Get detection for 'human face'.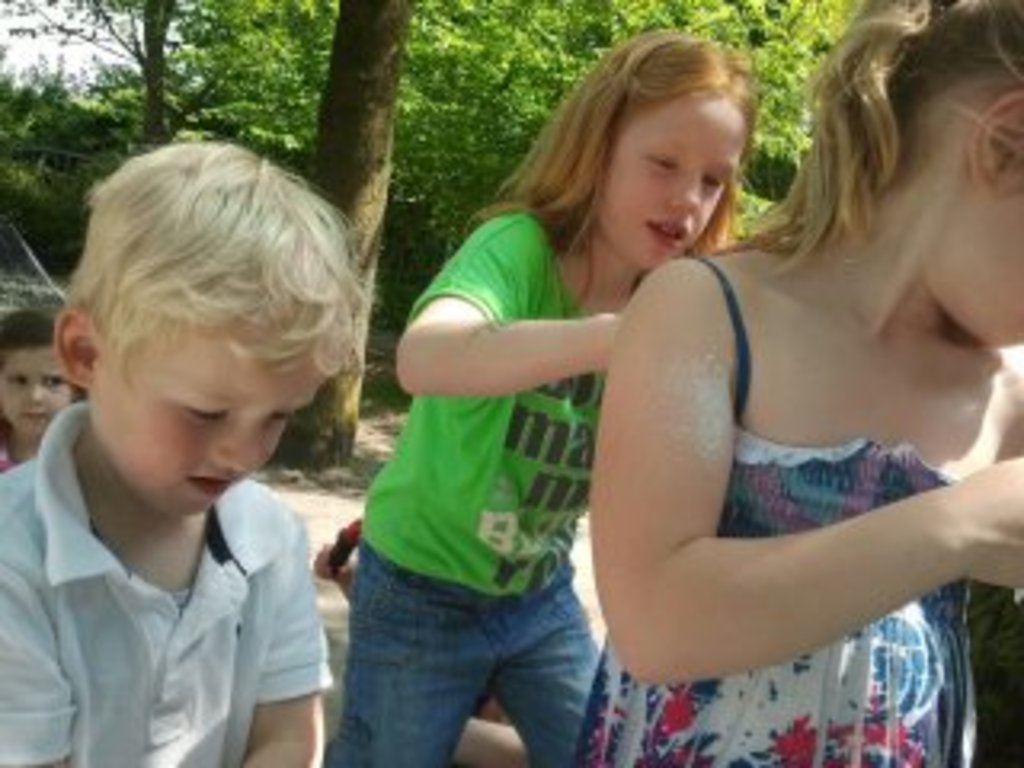
Detection: (x1=0, y1=342, x2=74, y2=438).
